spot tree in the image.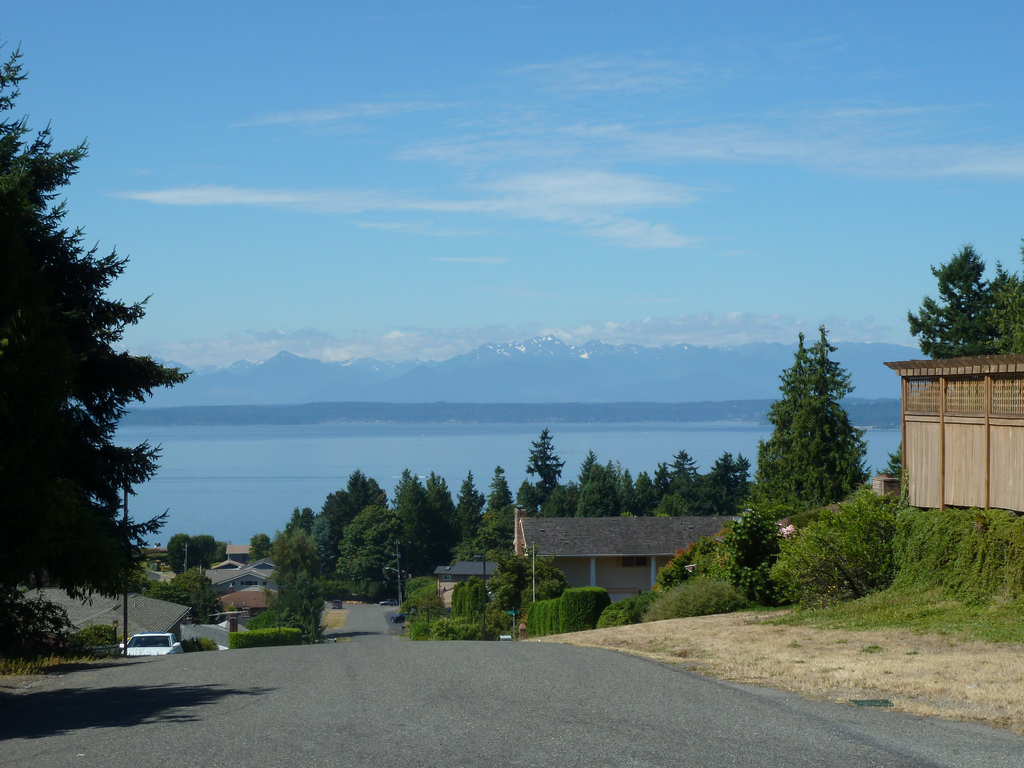
tree found at <region>440, 473, 492, 539</region>.
